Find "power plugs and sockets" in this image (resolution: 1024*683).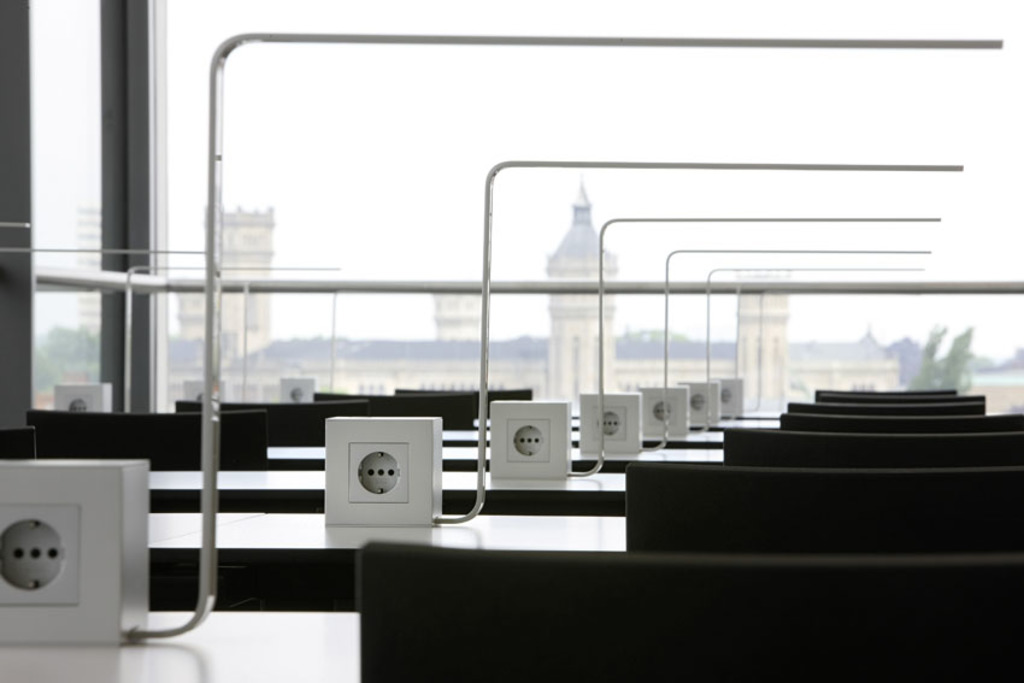
324:417:445:529.
